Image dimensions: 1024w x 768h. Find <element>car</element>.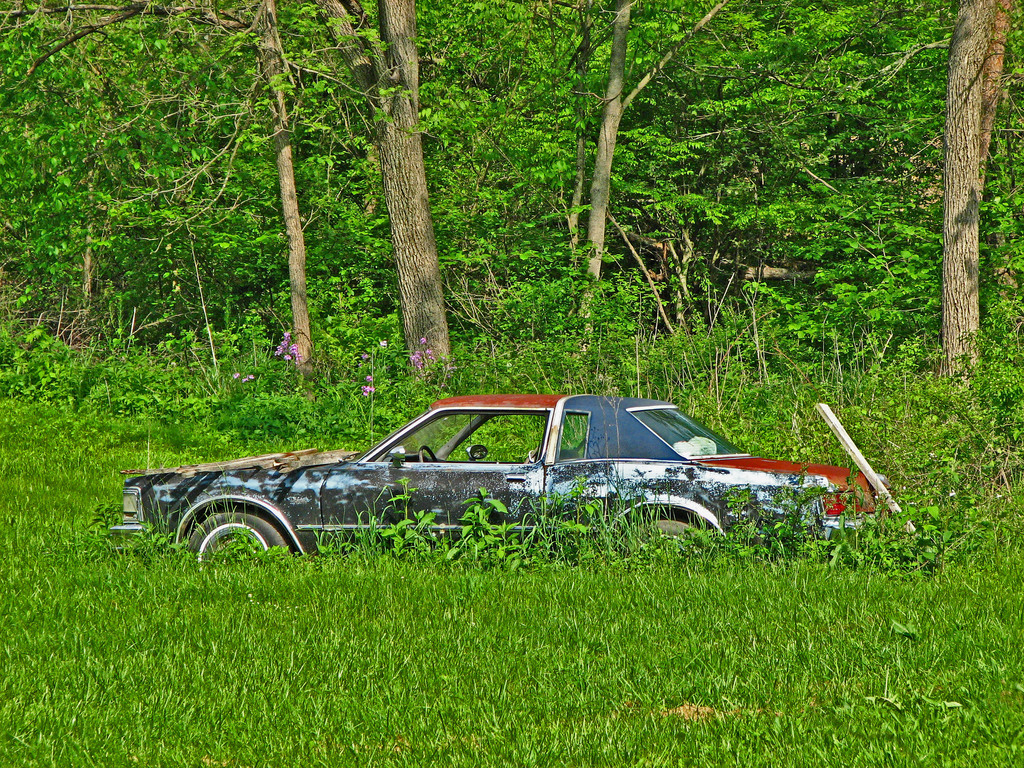
109 392 913 561.
